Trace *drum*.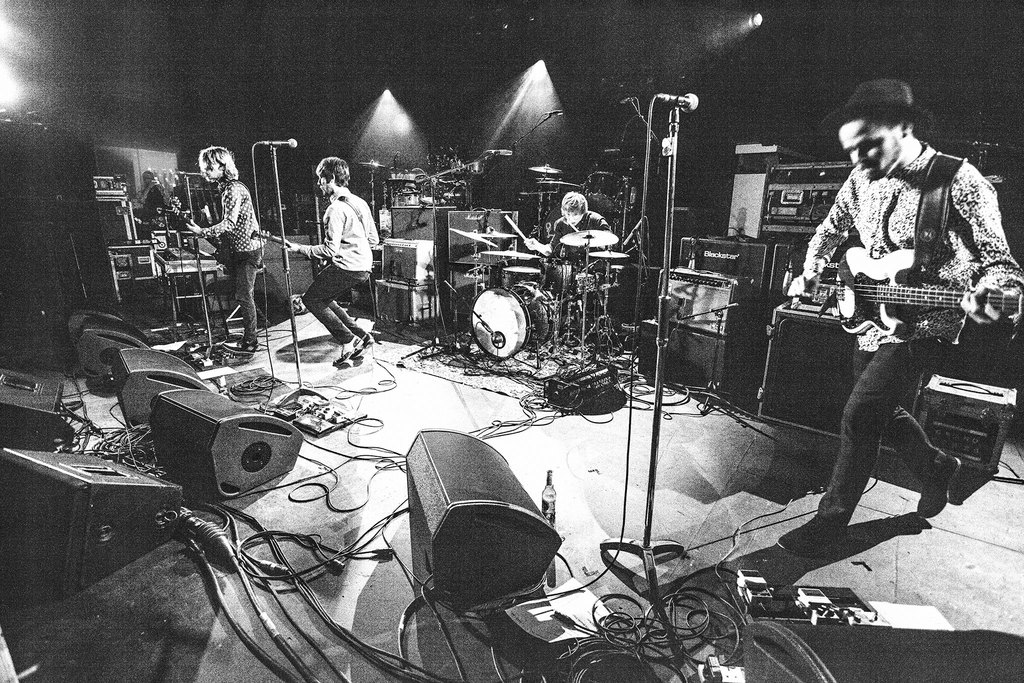
Traced to [left=572, top=272, right=596, bottom=293].
